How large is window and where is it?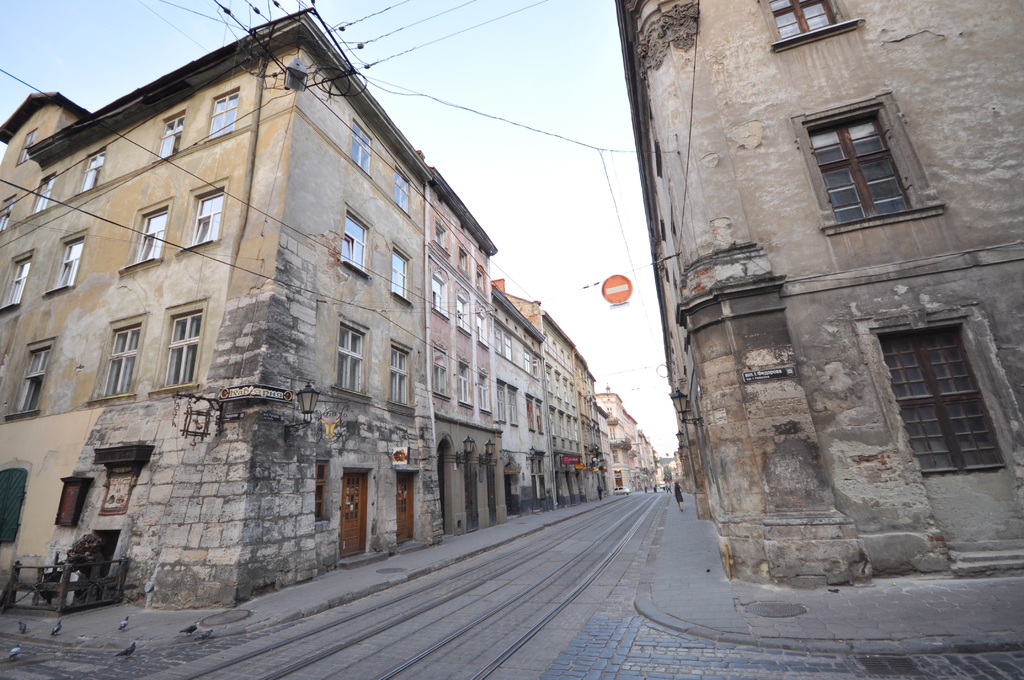
Bounding box: left=337, top=318, right=364, bottom=398.
